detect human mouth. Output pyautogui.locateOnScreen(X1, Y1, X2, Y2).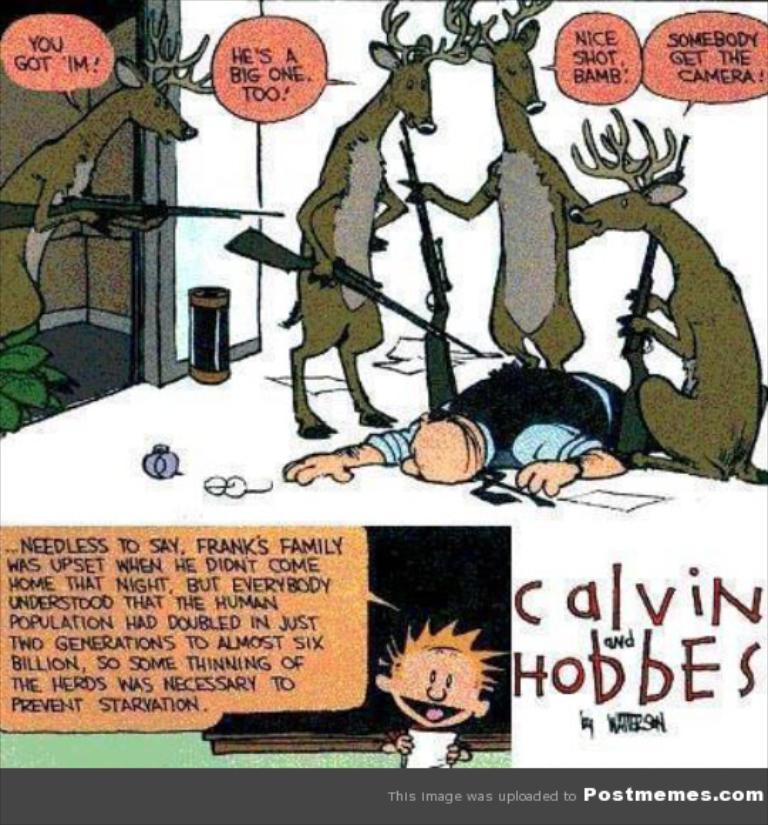
pyautogui.locateOnScreen(400, 697, 461, 721).
